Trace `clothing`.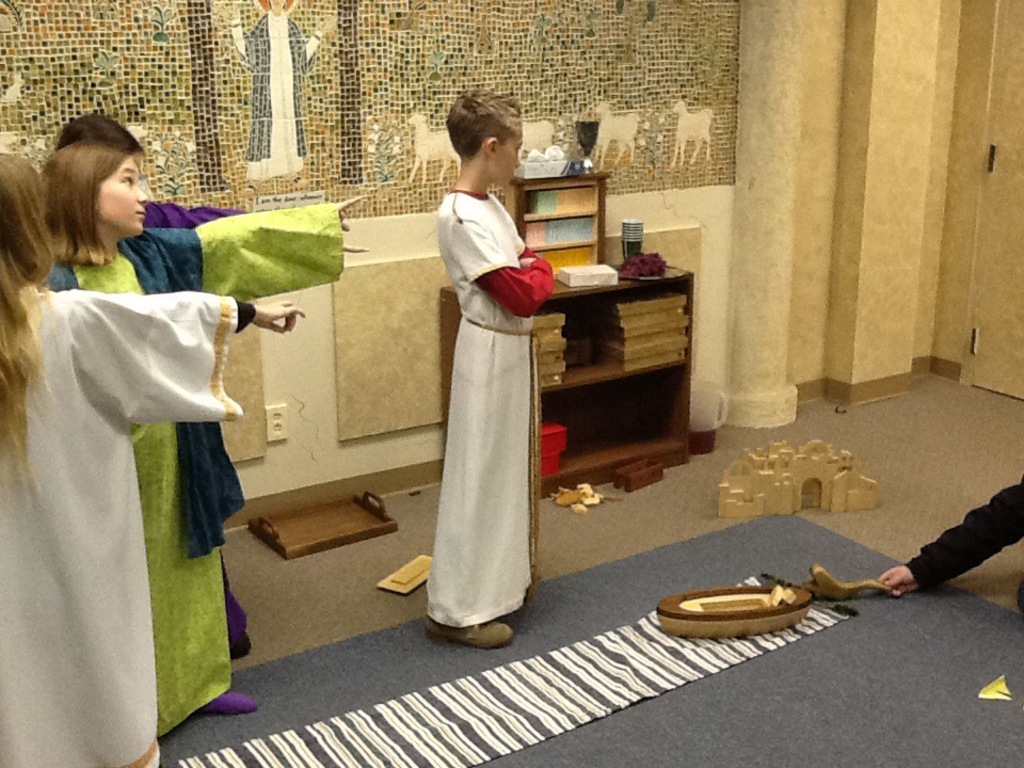
Traced to box=[426, 191, 553, 627].
